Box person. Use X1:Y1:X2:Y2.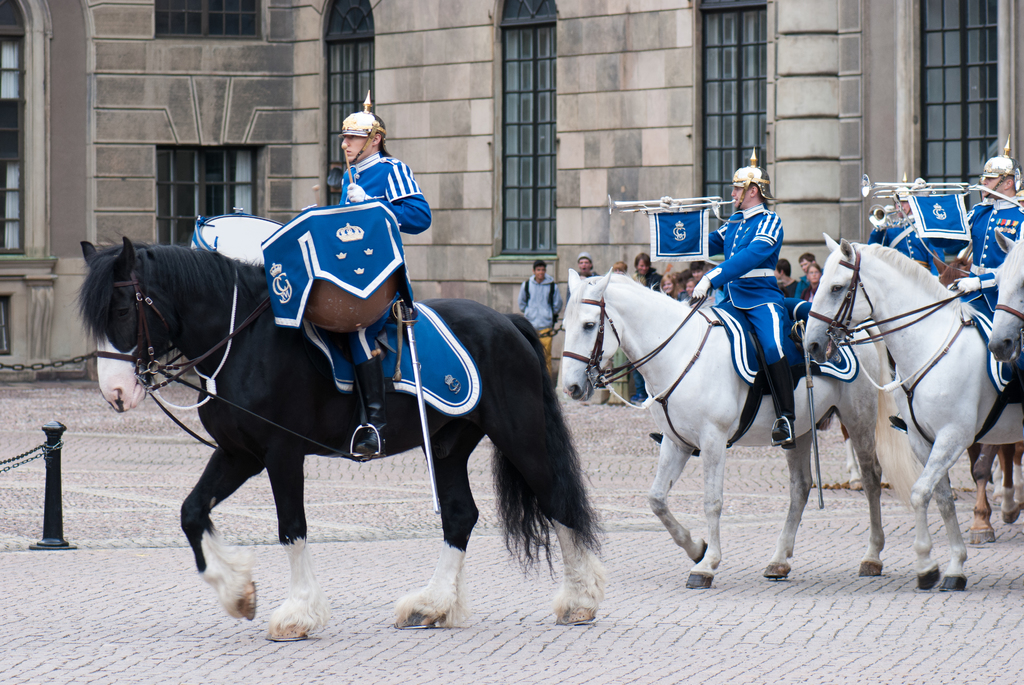
863:182:940:273.
